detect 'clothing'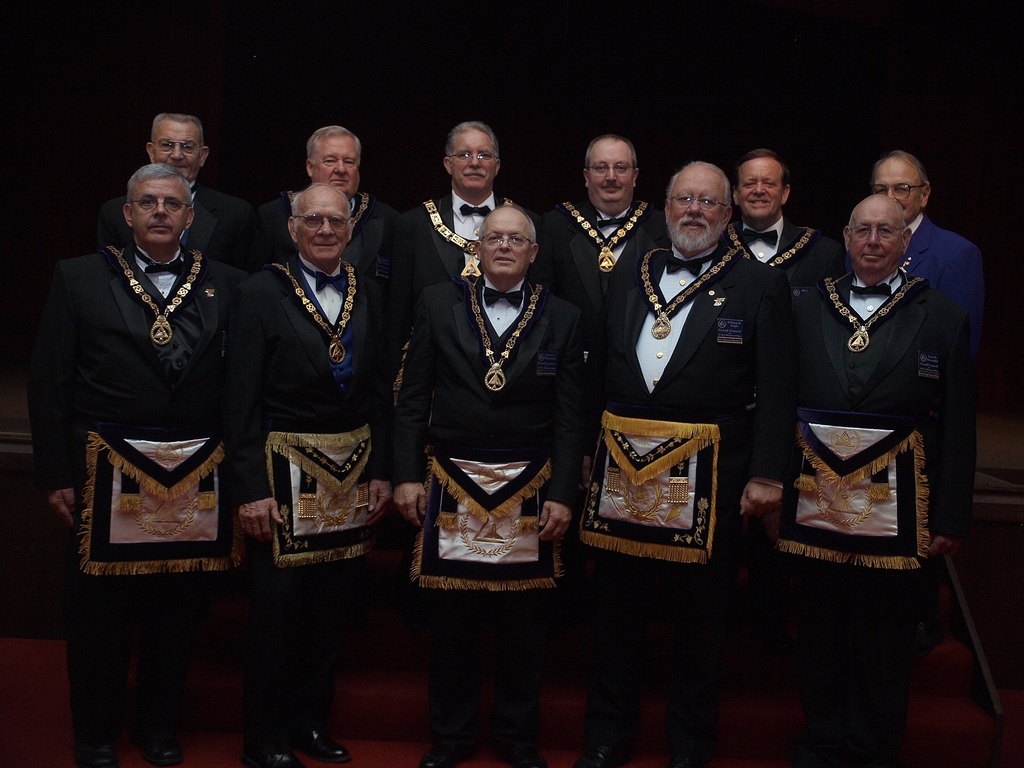
l=596, t=251, r=817, b=767
